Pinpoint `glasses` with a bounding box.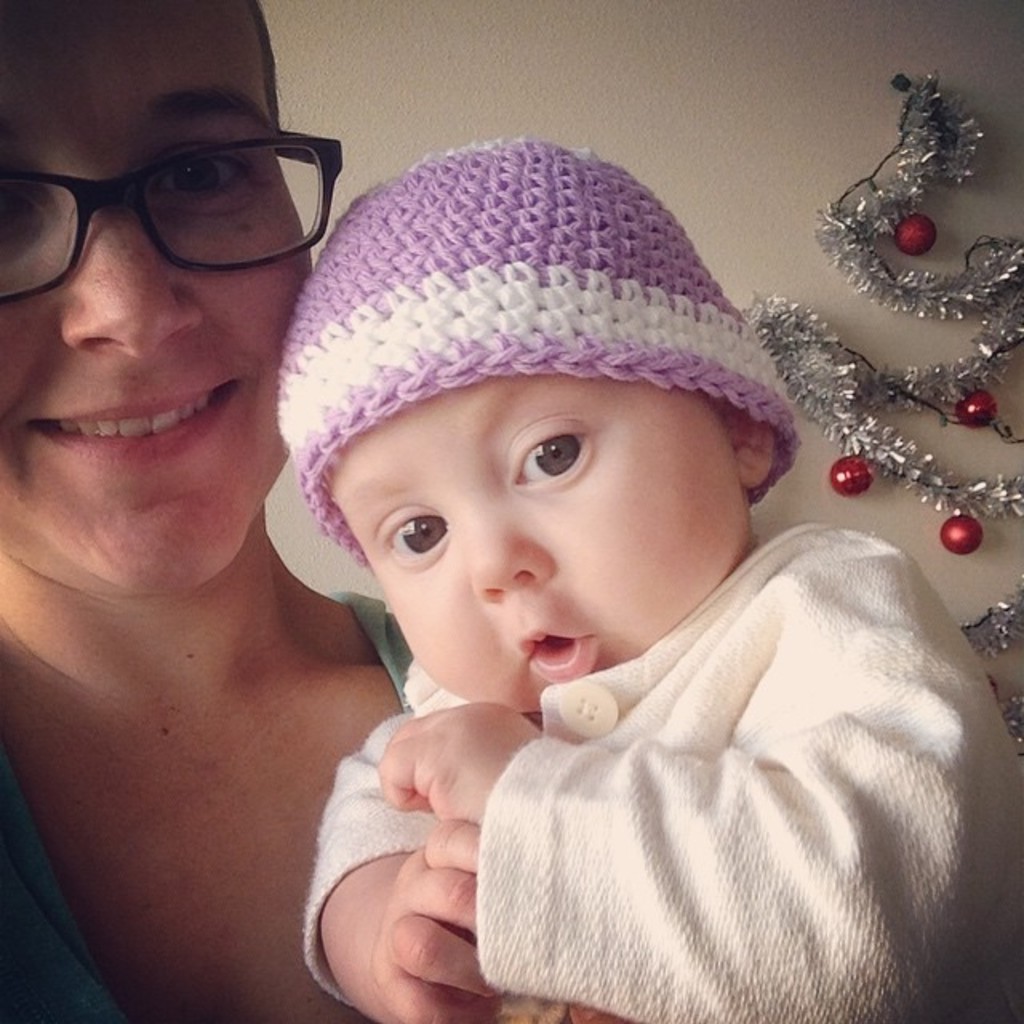
(0,122,334,267).
